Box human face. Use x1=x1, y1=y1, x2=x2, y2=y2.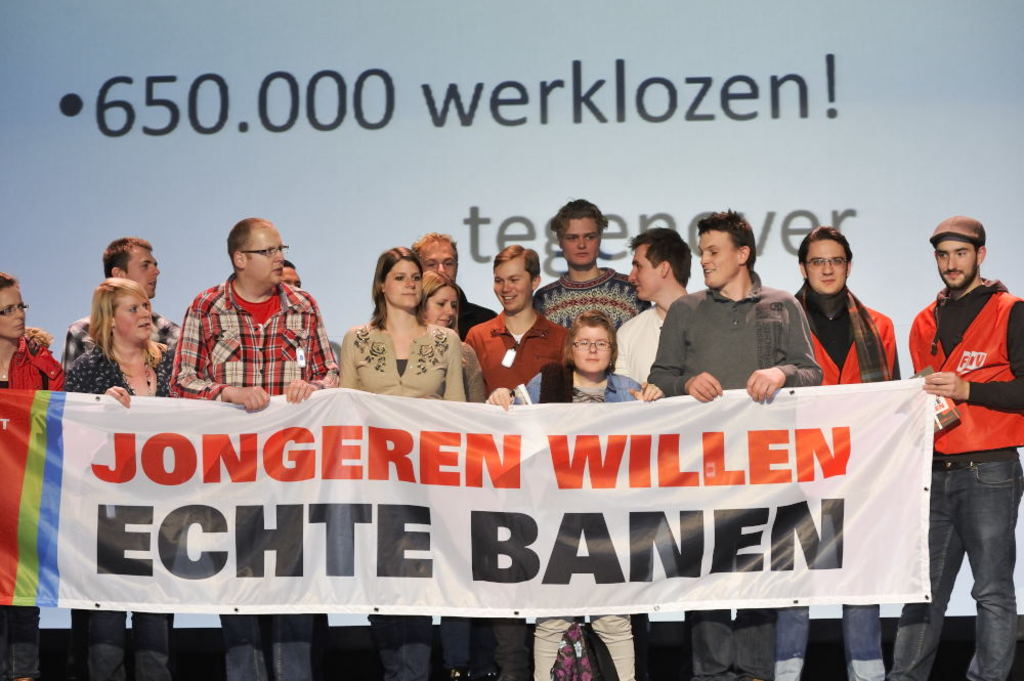
x1=127, y1=248, x2=157, y2=298.
